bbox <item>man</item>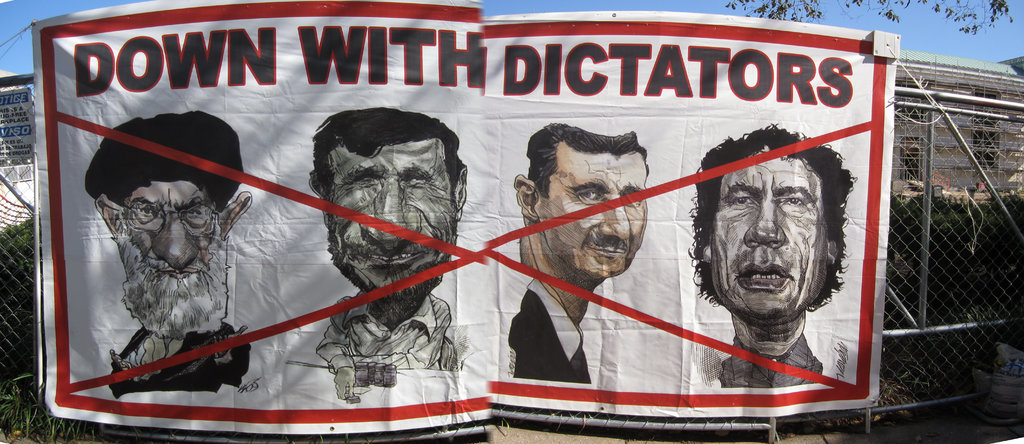
bbox(662, 138, 873, 376)
